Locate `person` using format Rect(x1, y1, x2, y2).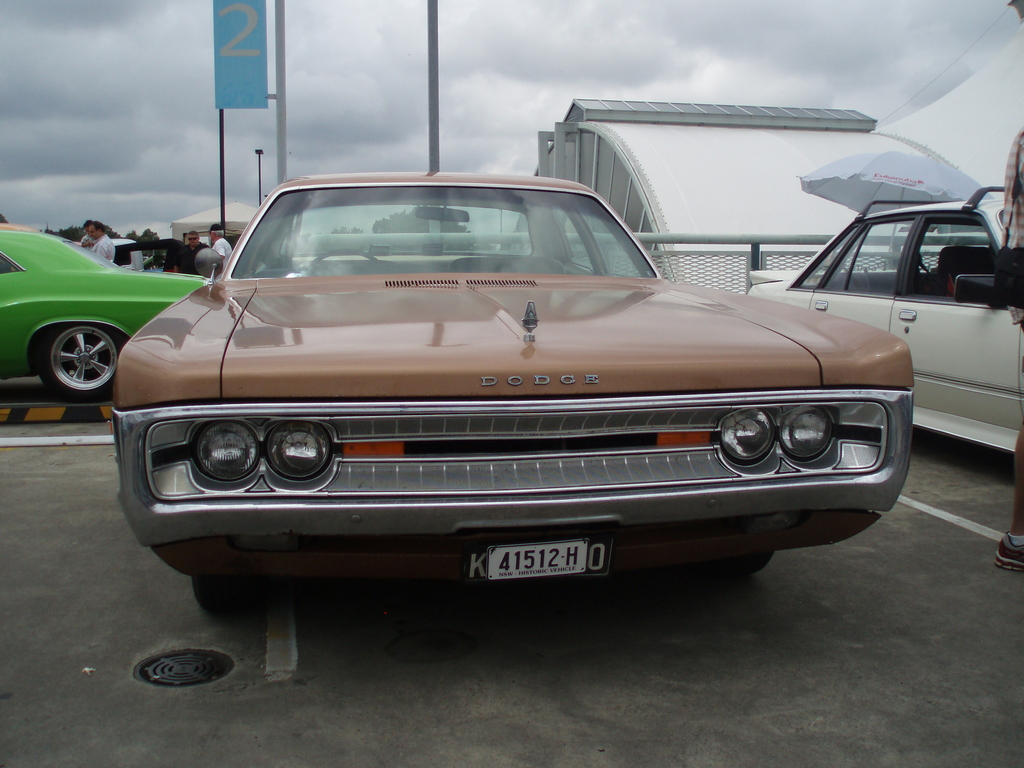
Rect(210, 223, 234, 278).
